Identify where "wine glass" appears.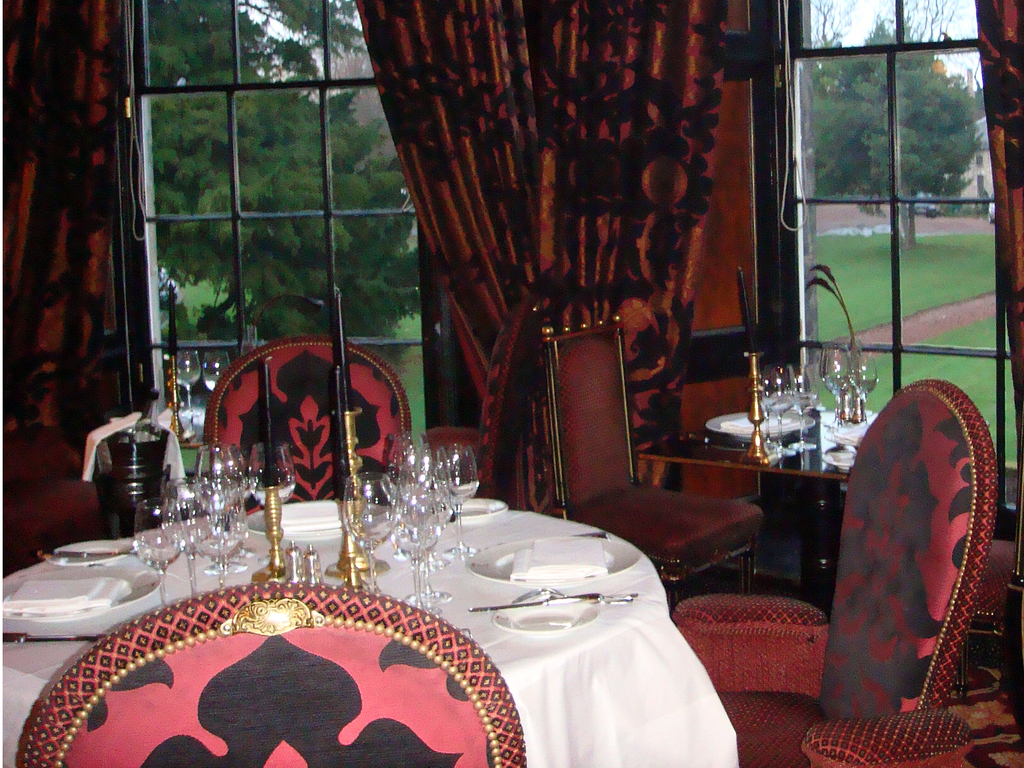
Appears at locate(136, 495, 187, 604).
